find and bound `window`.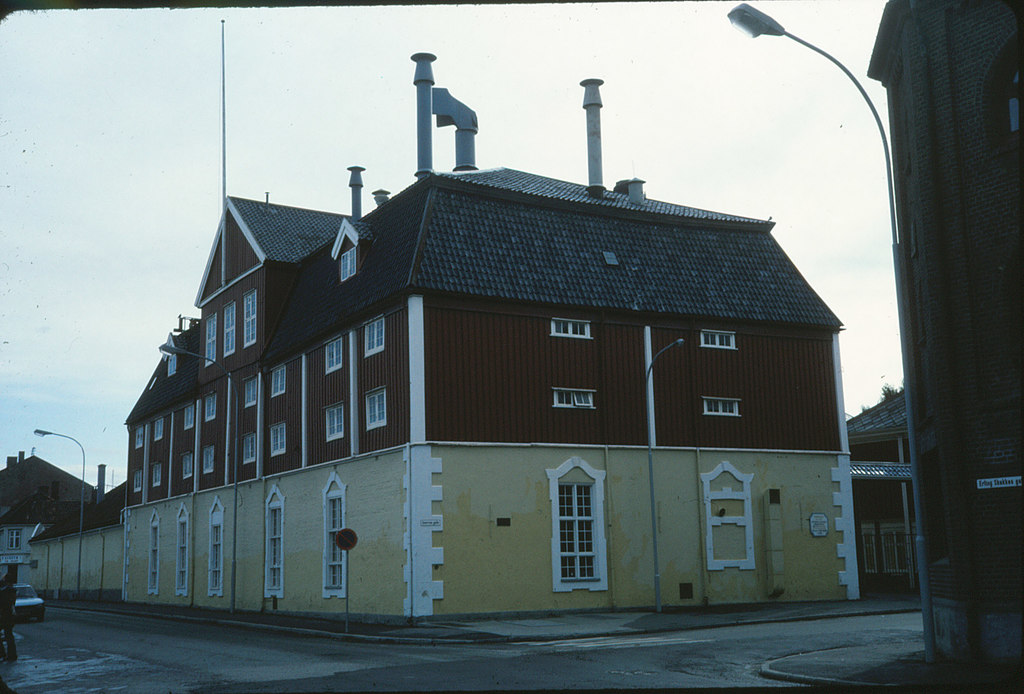
Bound: l=364, t=391, r=387, b=436.
